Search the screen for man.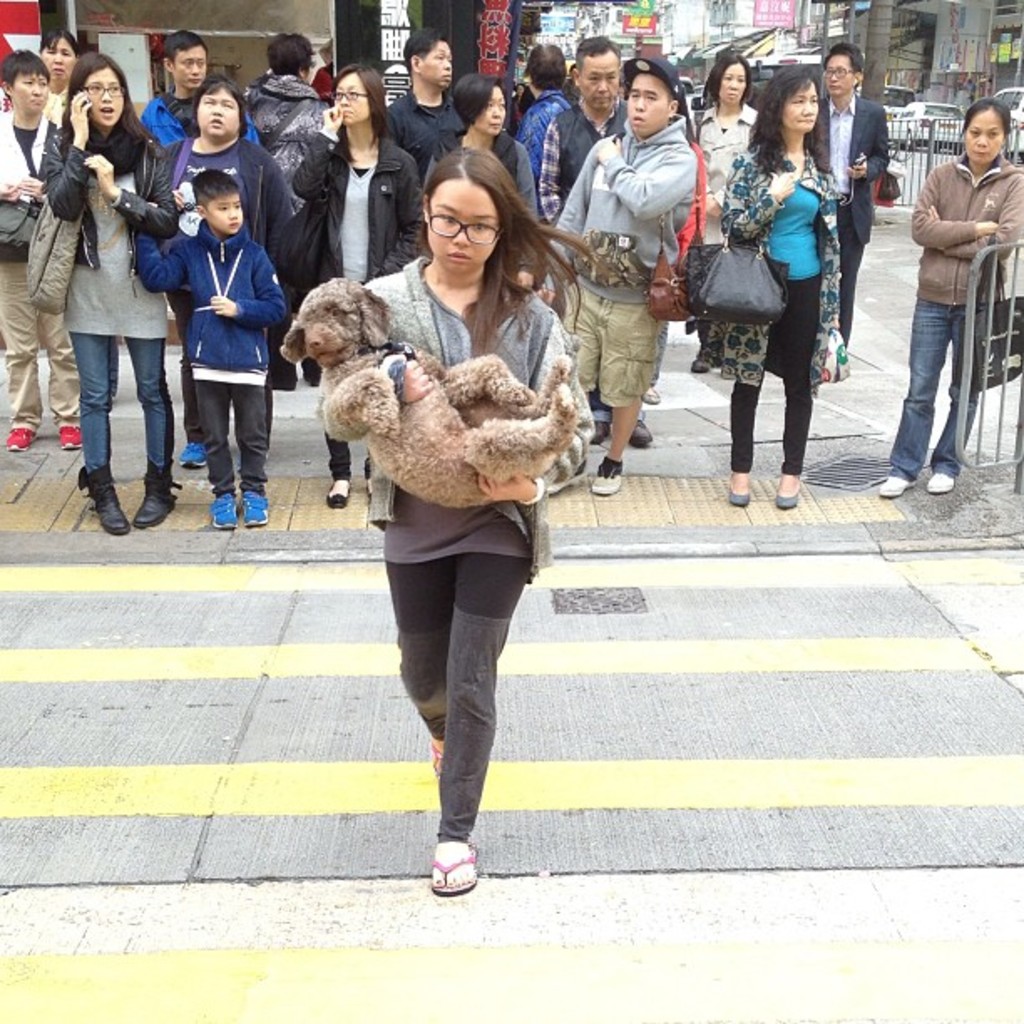
Found at bbox=[549, 59, 703, 492].
